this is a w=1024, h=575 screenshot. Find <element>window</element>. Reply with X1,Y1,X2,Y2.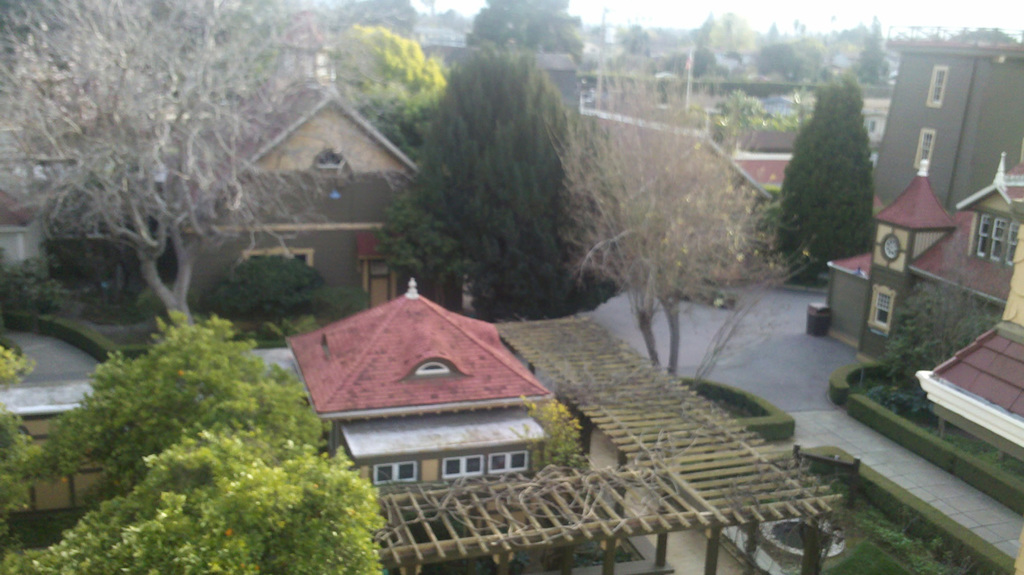
974,217,1015,261.
